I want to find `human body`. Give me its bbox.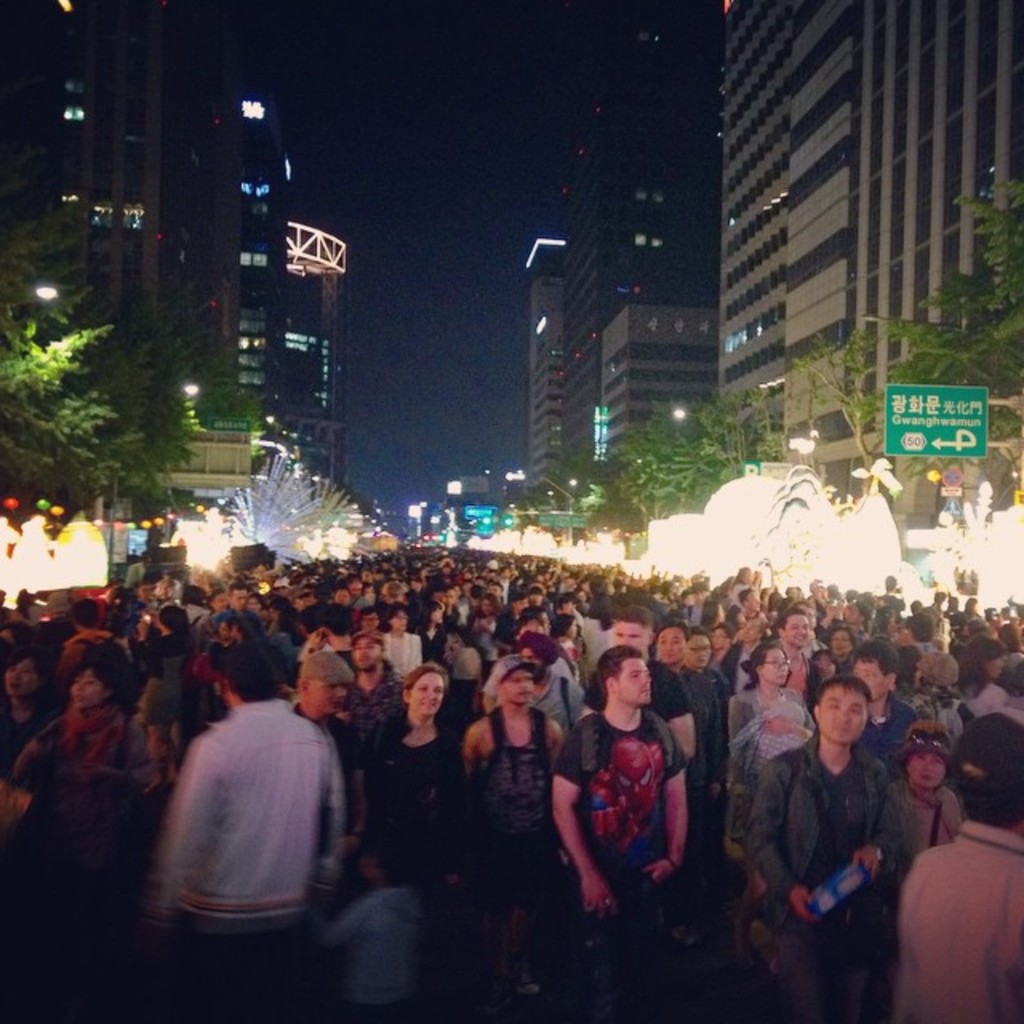
[0, 642, 200, 1022].
